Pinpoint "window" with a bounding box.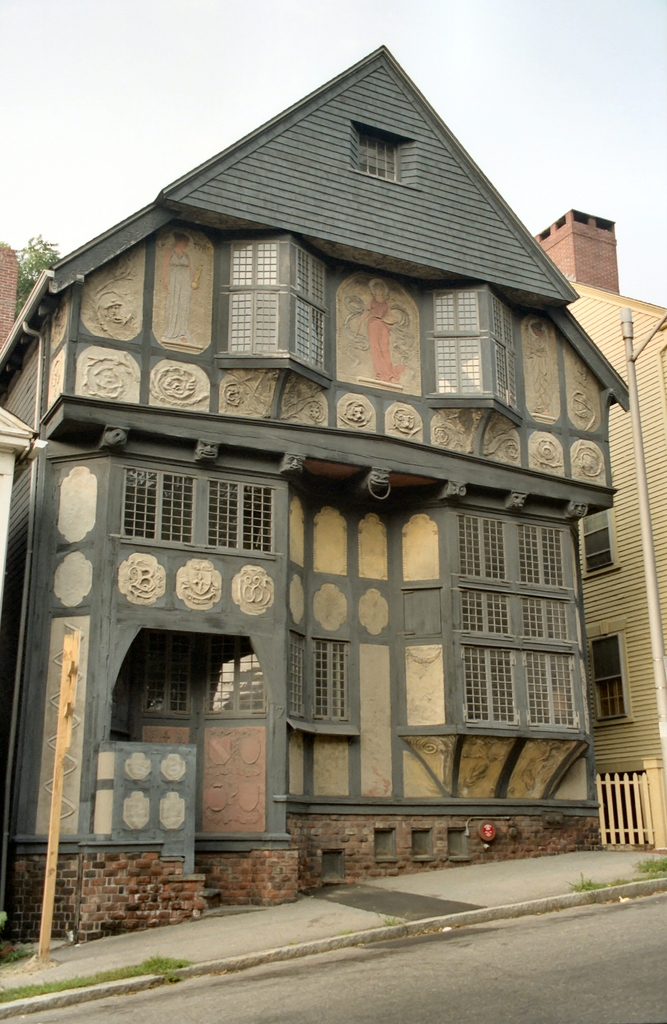
locate(350, 116, 420, 183).
